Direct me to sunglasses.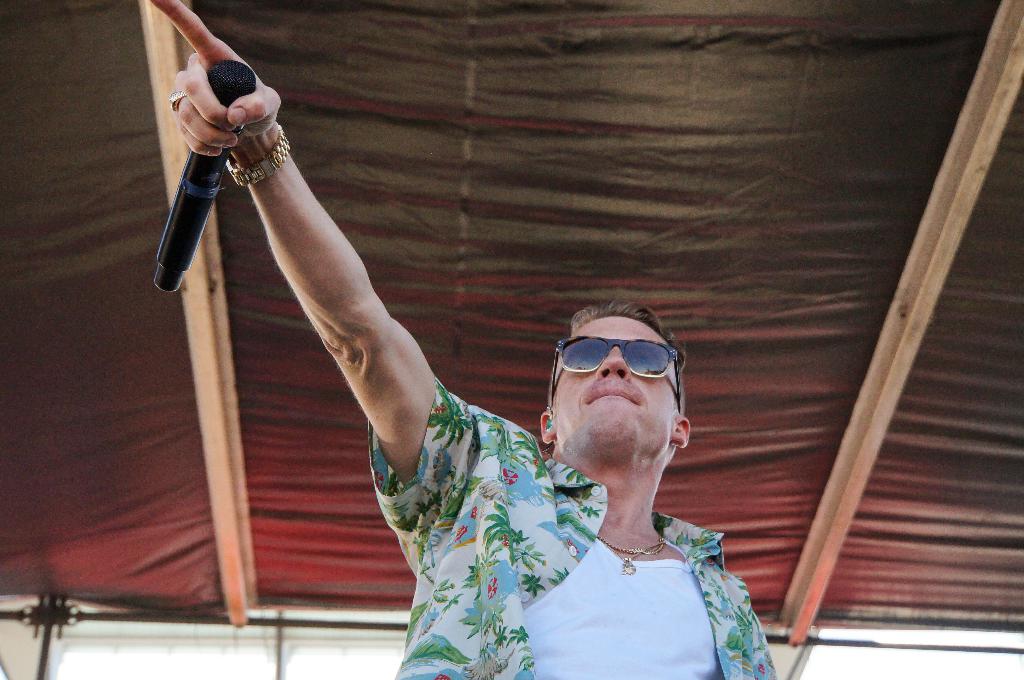
Direction: x1=552 y1=338 x2=684 y2=406.
